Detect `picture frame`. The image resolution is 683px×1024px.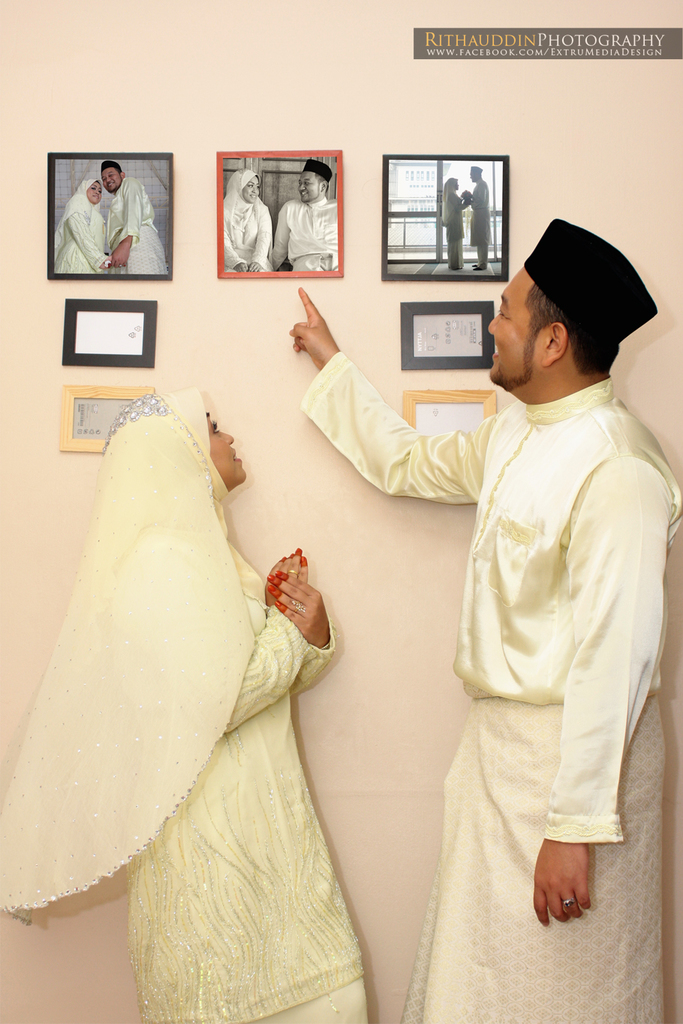
(x1=218, y1=142, x2=344, y2=275).
